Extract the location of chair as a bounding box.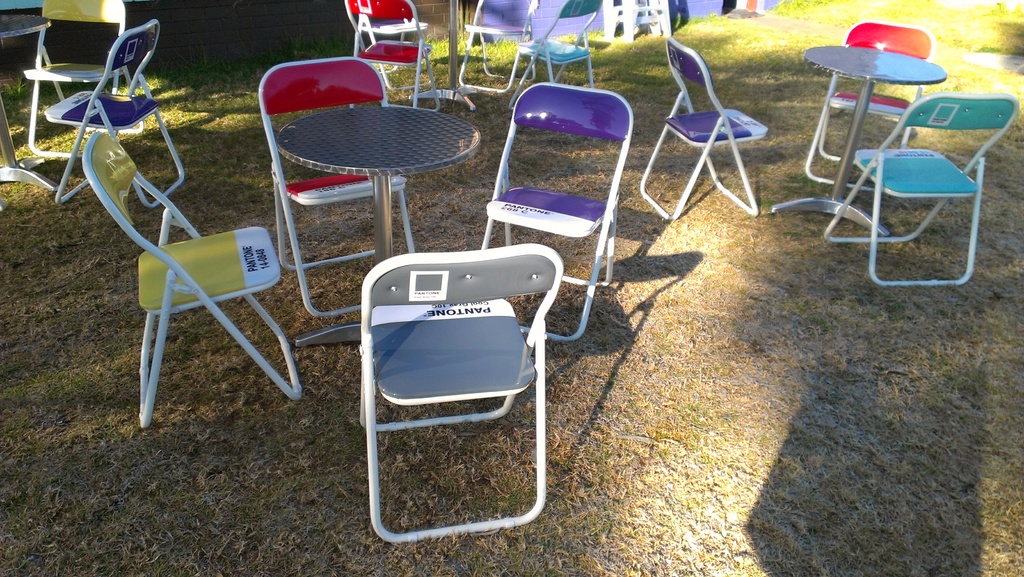
477:82:632:343.
